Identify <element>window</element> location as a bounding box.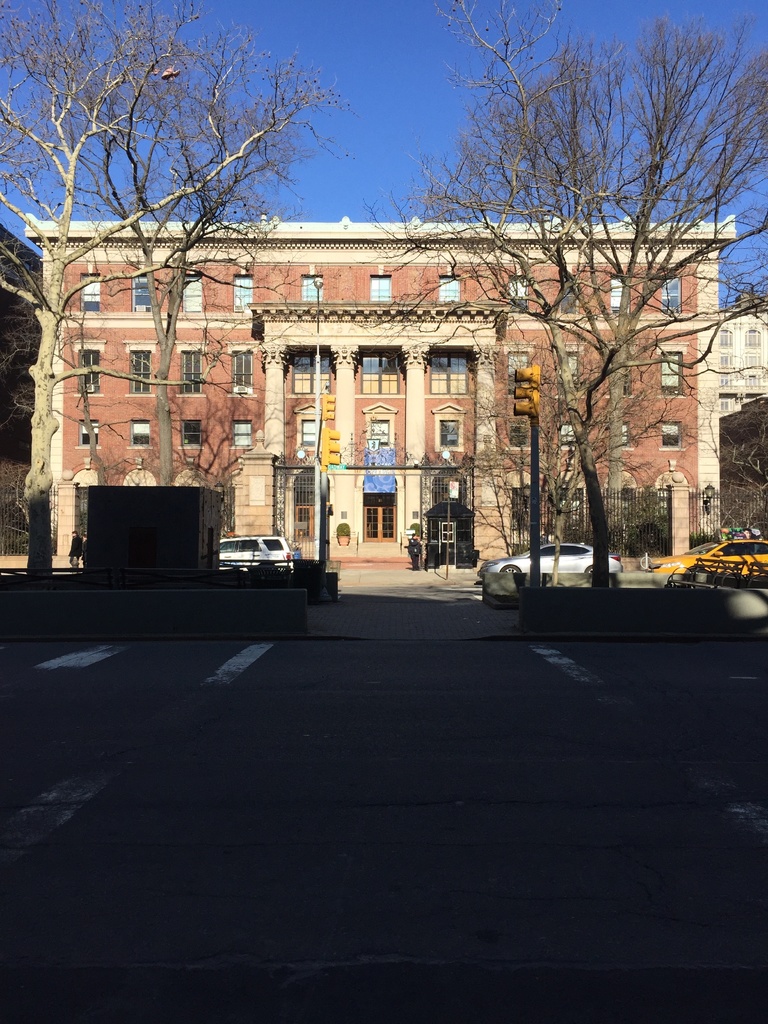
[left=302, top=272, right=321, bottom=301].
